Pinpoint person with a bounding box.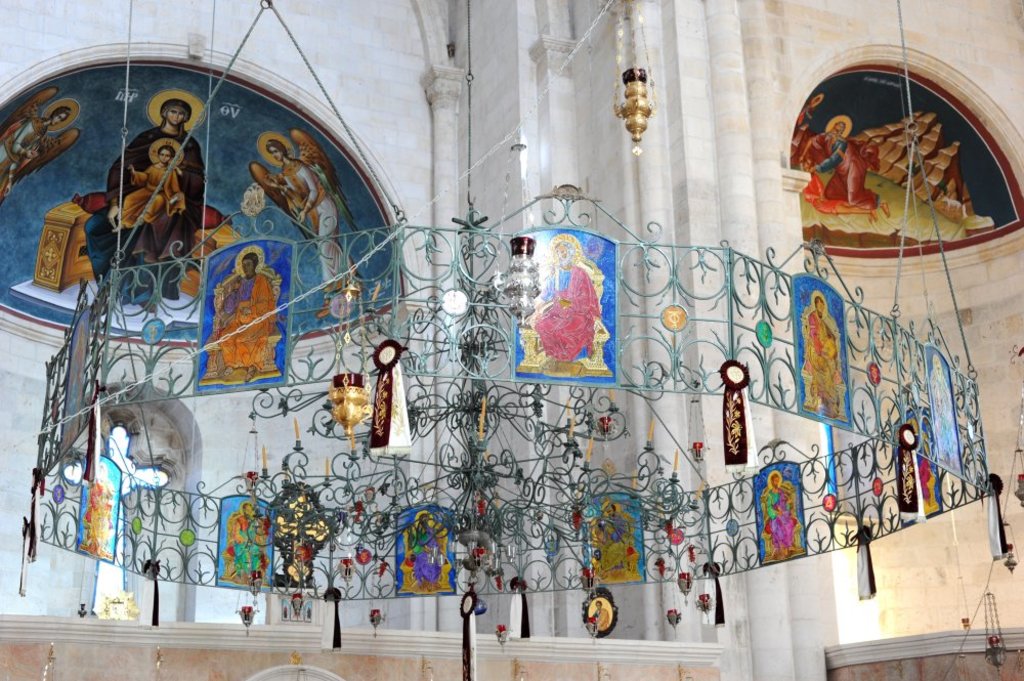
BBox(0, 104, 71, 198).
